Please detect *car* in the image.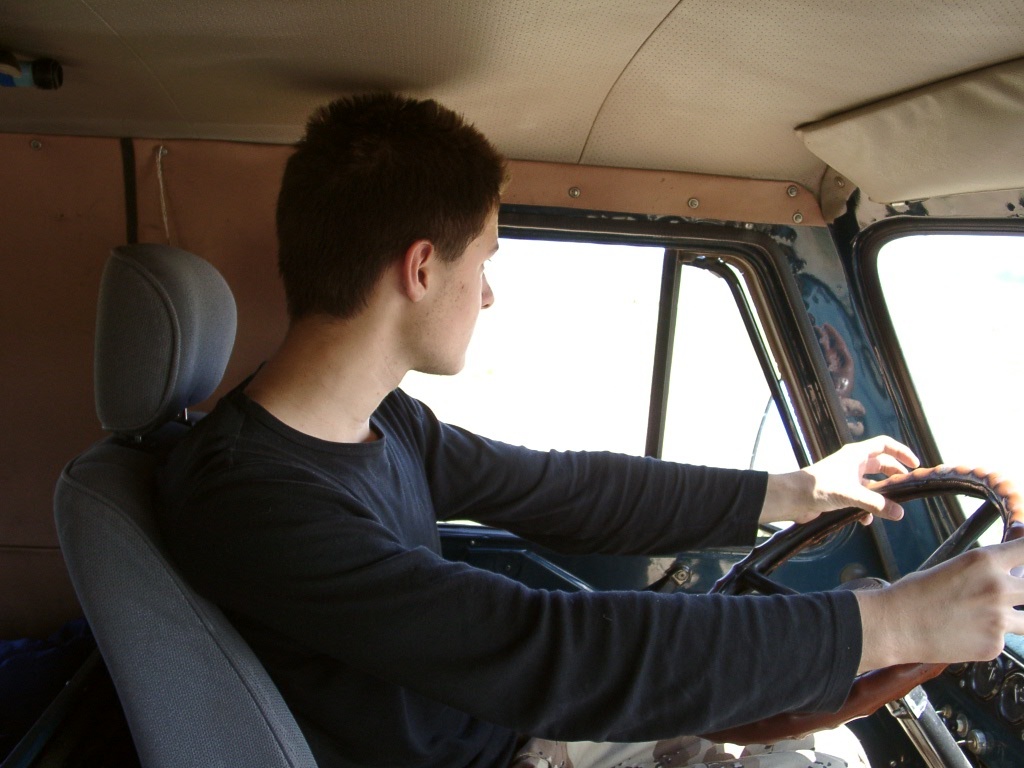
bbox=[0, 0, 1023, 767].
